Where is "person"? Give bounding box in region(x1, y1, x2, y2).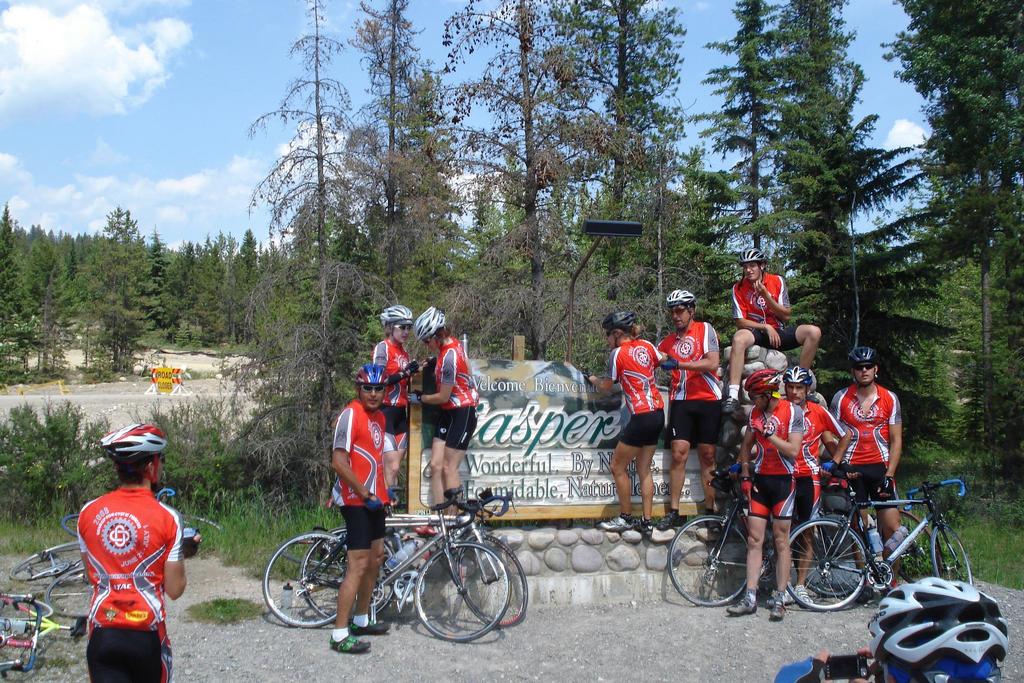
region(413, 300, 483, 541).
